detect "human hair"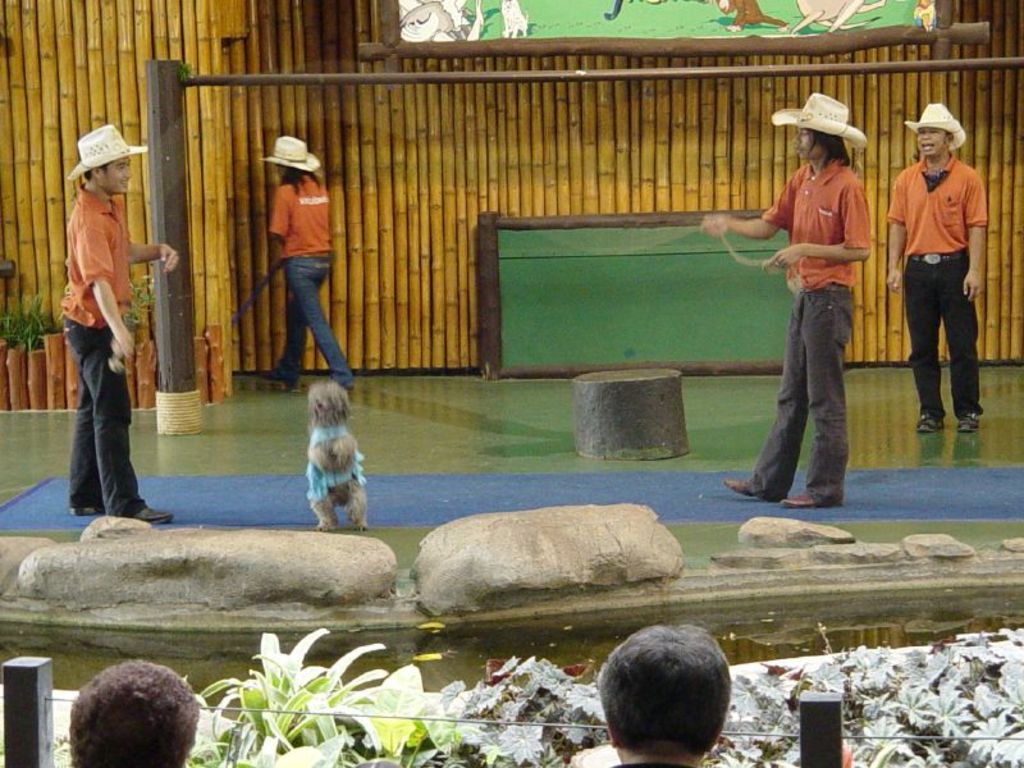
{"x1": 805, "y1": 132, "x2": 851, "y2": 172}
